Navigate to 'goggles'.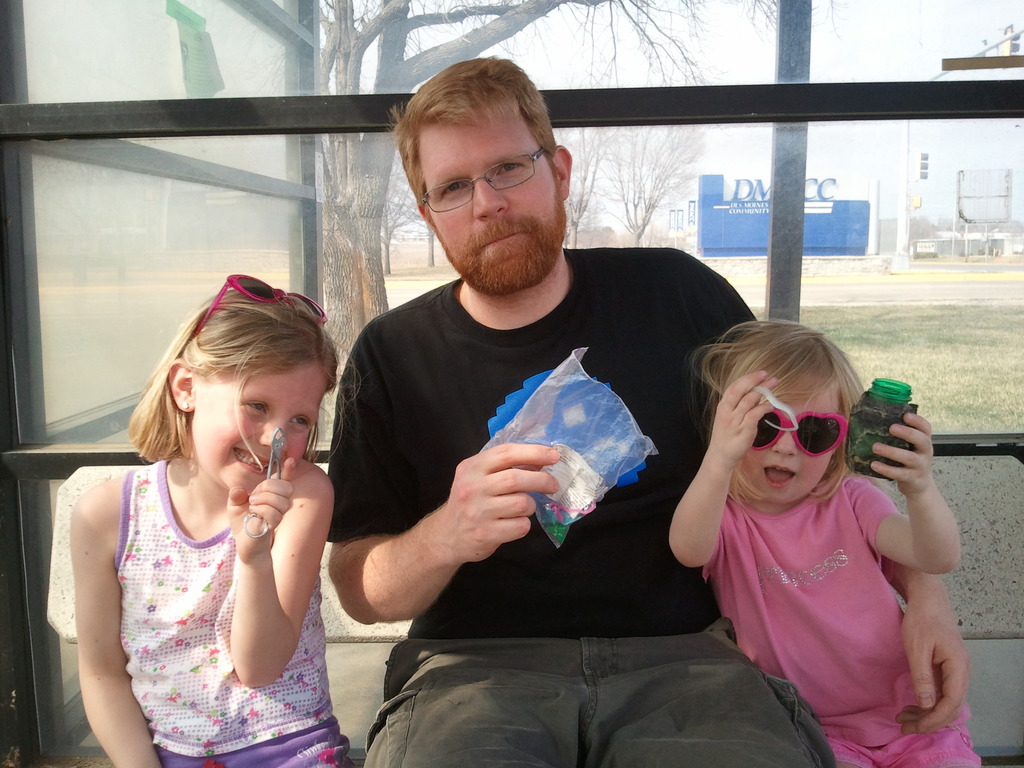
Navigation target: left=728, top=405, right=865, bottom=476.
